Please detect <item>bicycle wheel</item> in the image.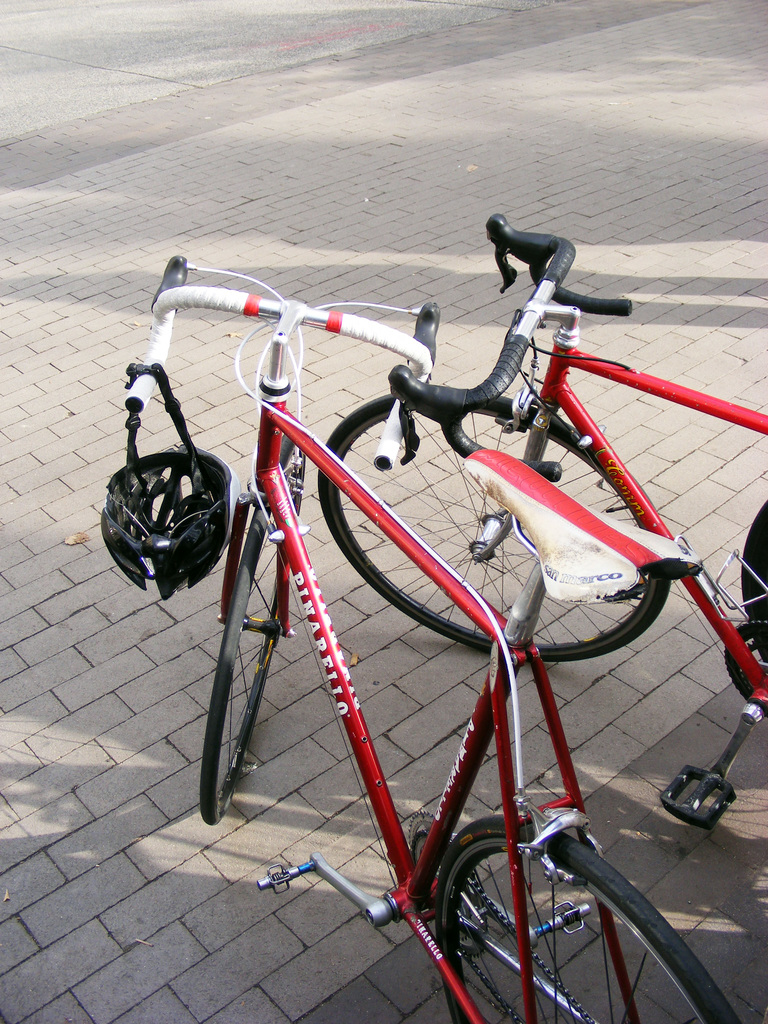
<region>316, 390, 673, 660</region>.
